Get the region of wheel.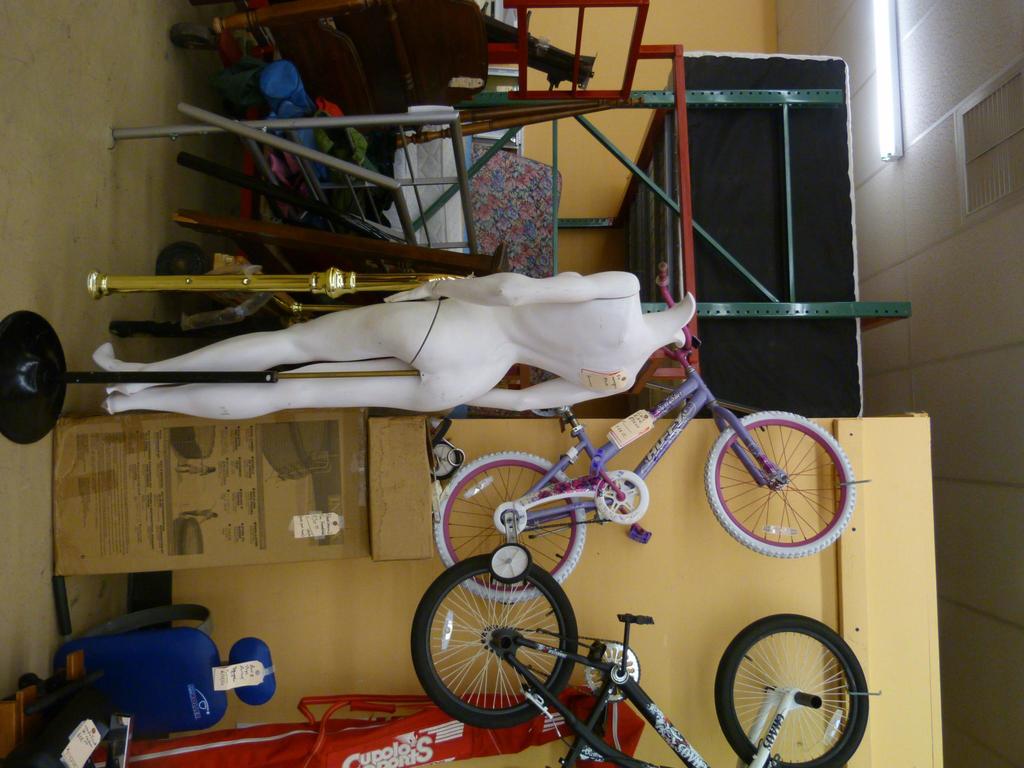
rect(704, 409, 853, 559).
